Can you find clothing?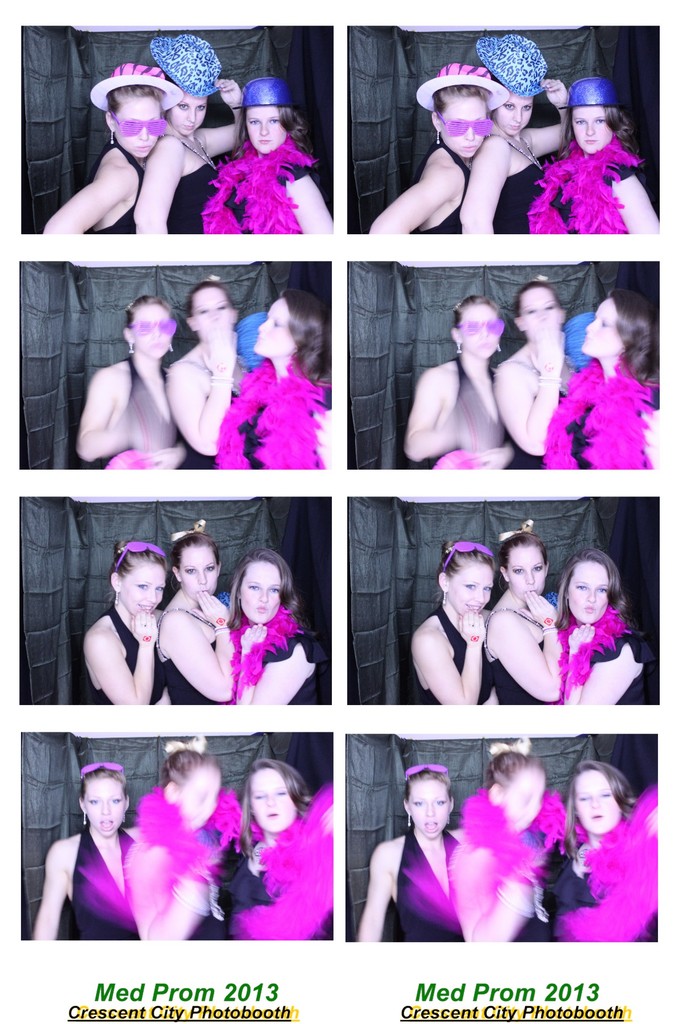
Yes, bounding box: crop(161, 134, 221, 233).
